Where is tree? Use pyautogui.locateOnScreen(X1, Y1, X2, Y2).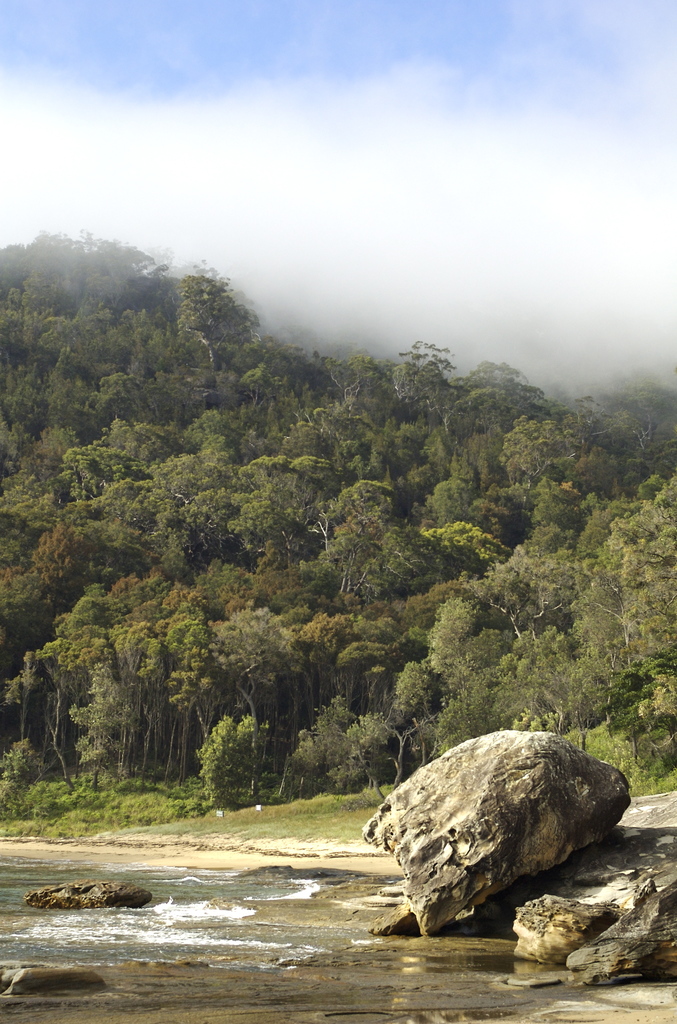
pyautogui.locateOnScreen(501, 415, 587, 490).
